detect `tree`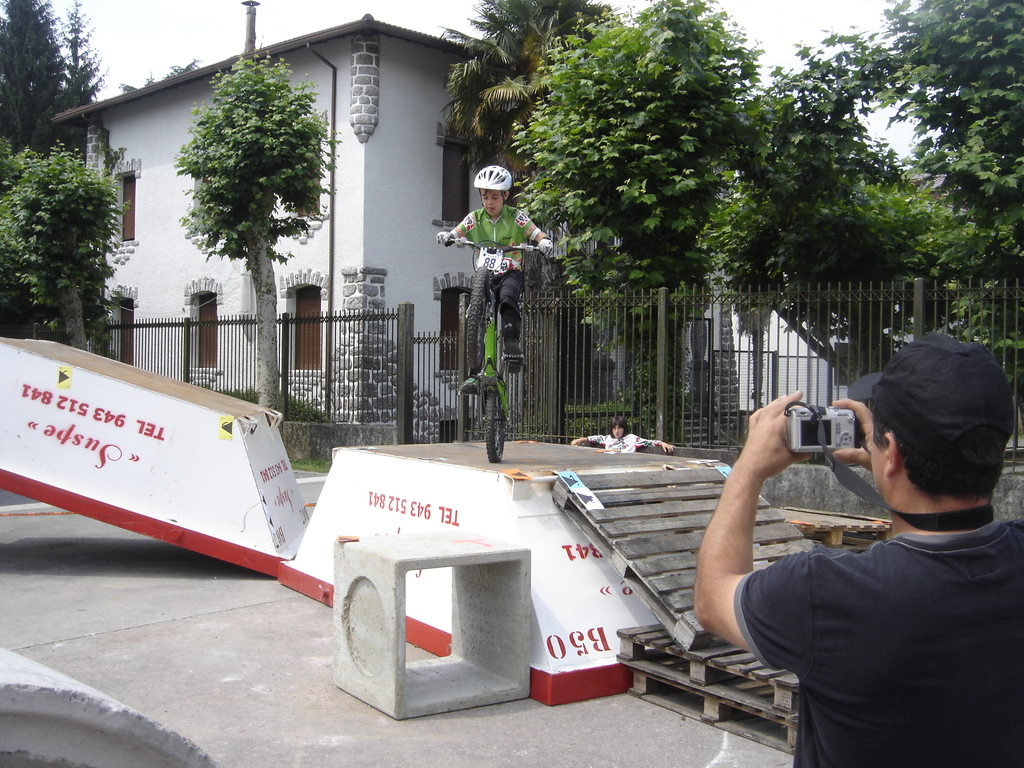
766/0/1023/332
